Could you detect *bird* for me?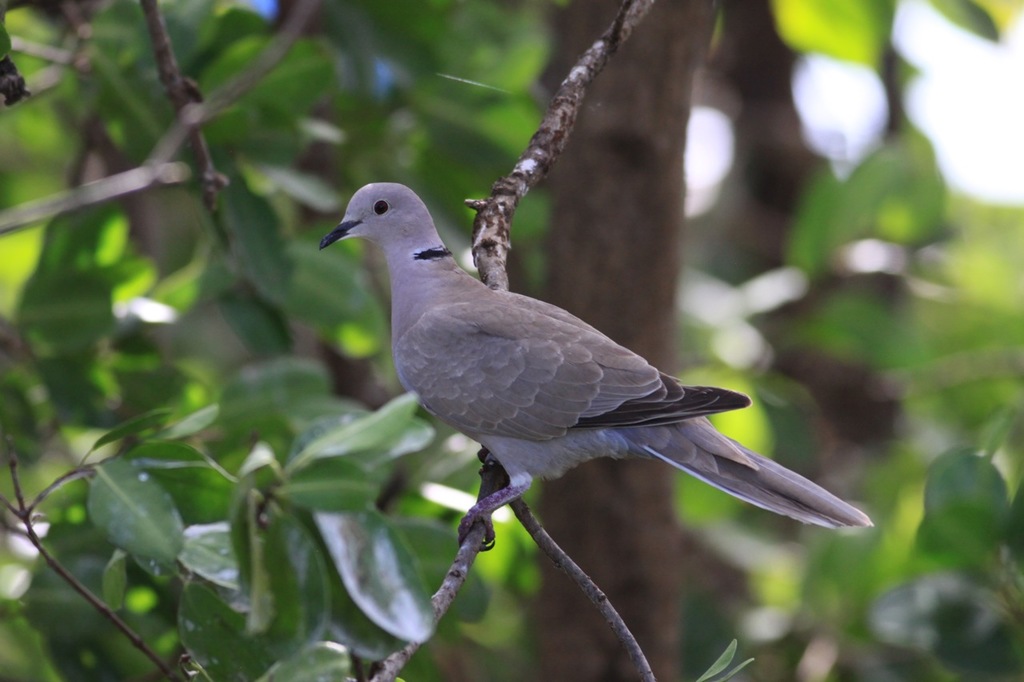
Detection result: bbox(314, 184, 854, 552).
